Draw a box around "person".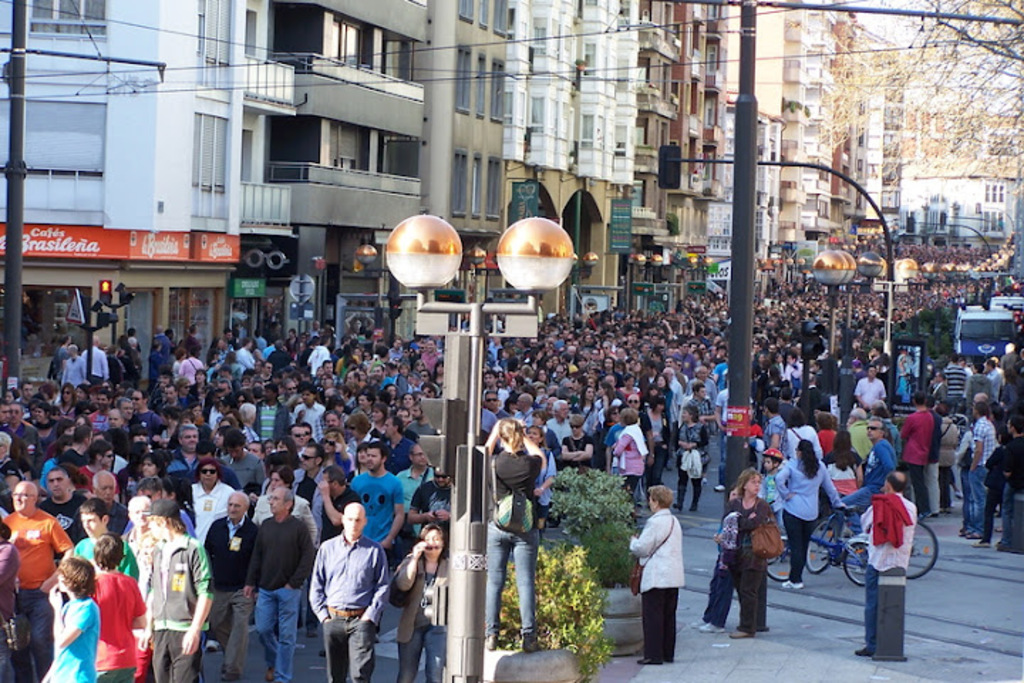
310,464,363,539.
